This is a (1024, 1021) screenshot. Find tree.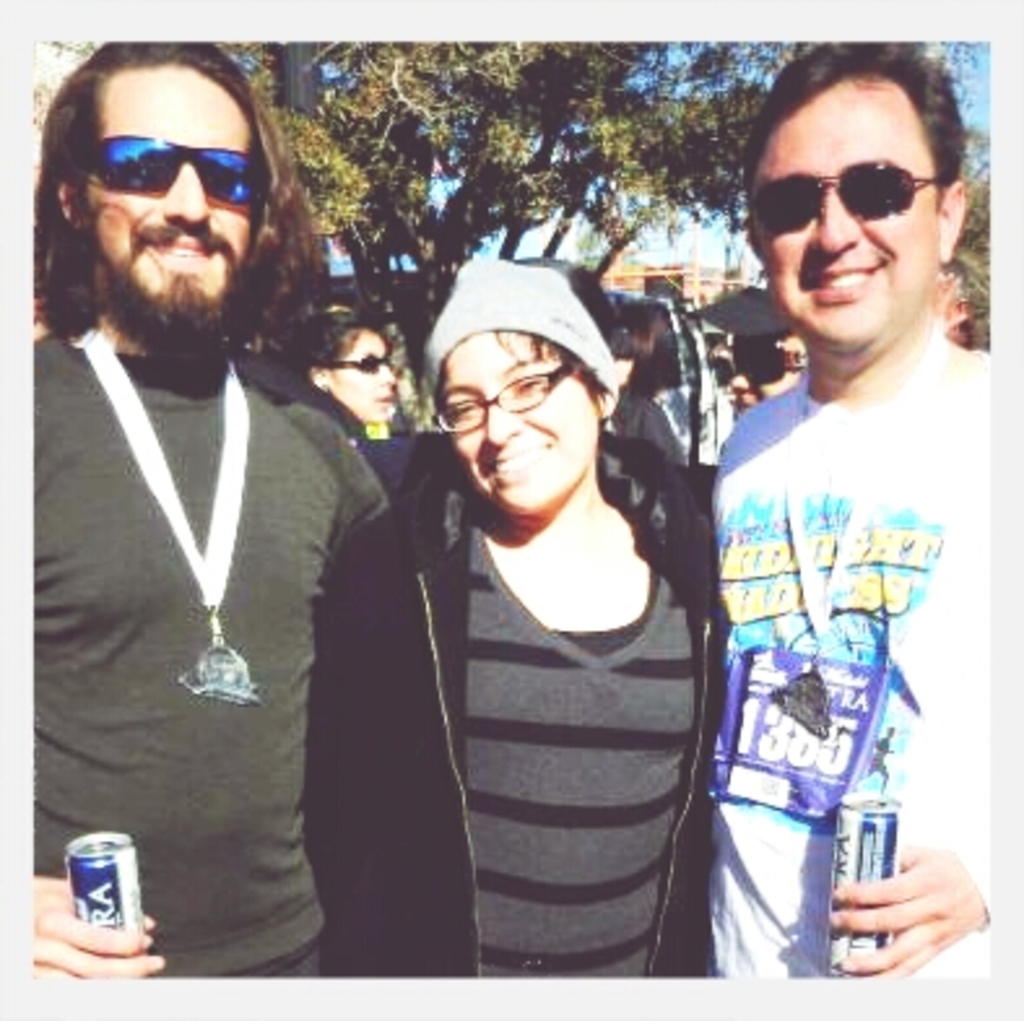
Bounding box: 247:31:1008:447.
